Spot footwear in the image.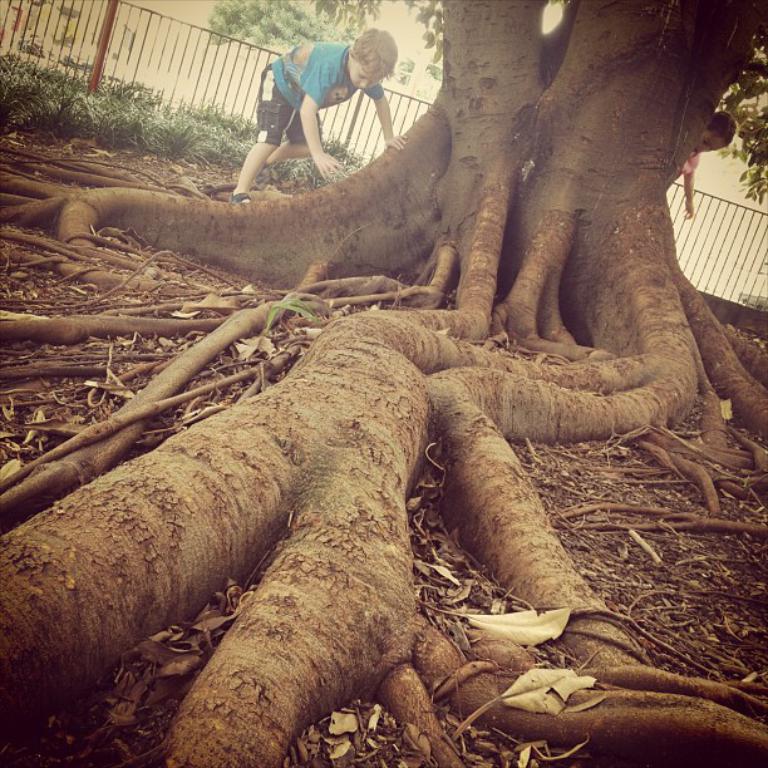
footwear found at 226,189,247,210.
